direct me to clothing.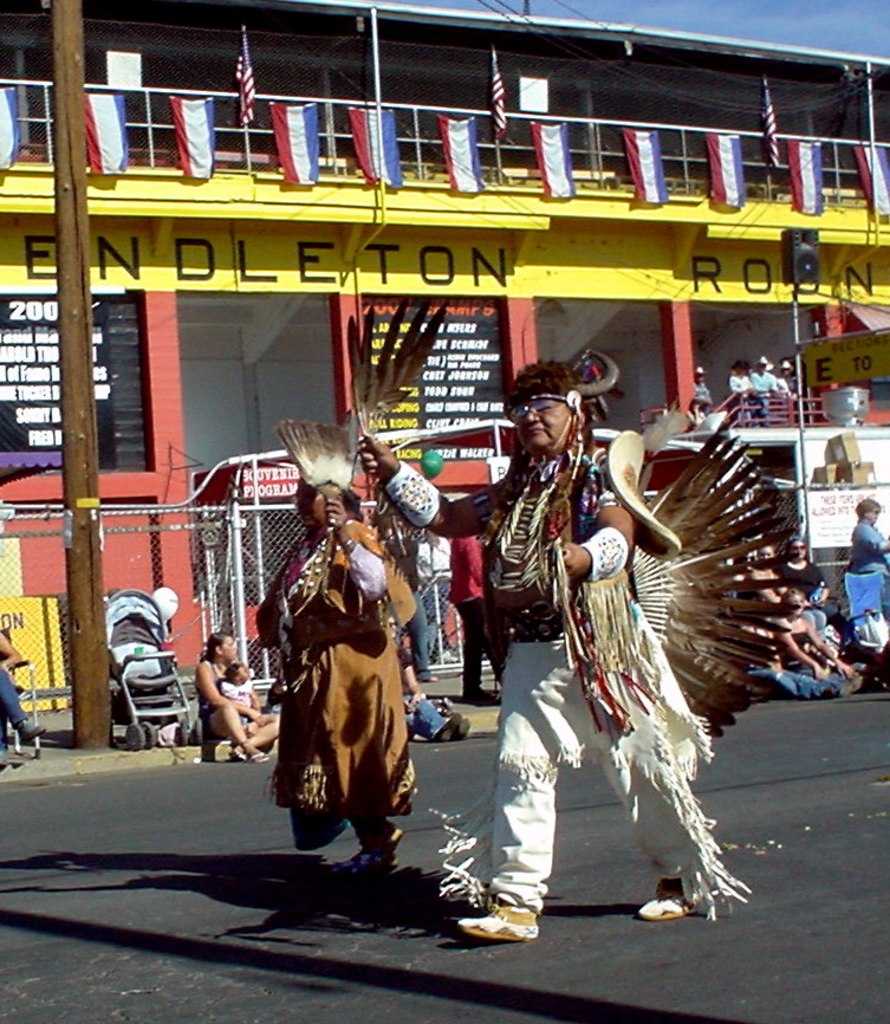
Direction: [x1=695, y1=383, x2=710, y2=411].
